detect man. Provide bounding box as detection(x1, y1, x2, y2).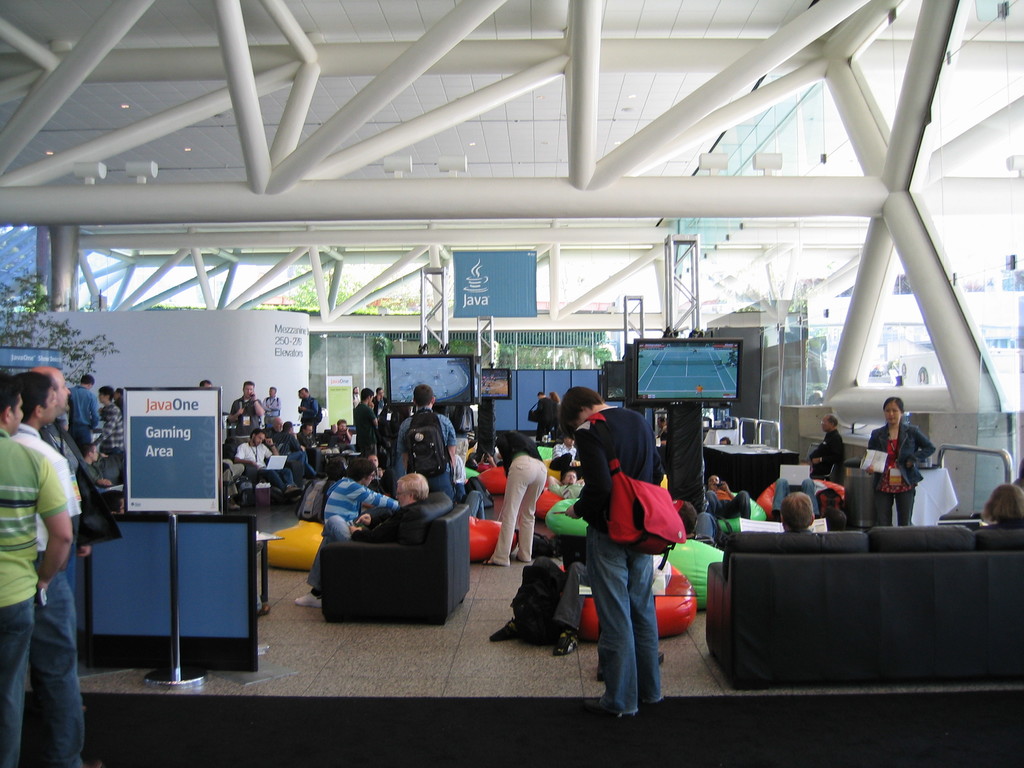
detection(296, 472, 429, 610).
